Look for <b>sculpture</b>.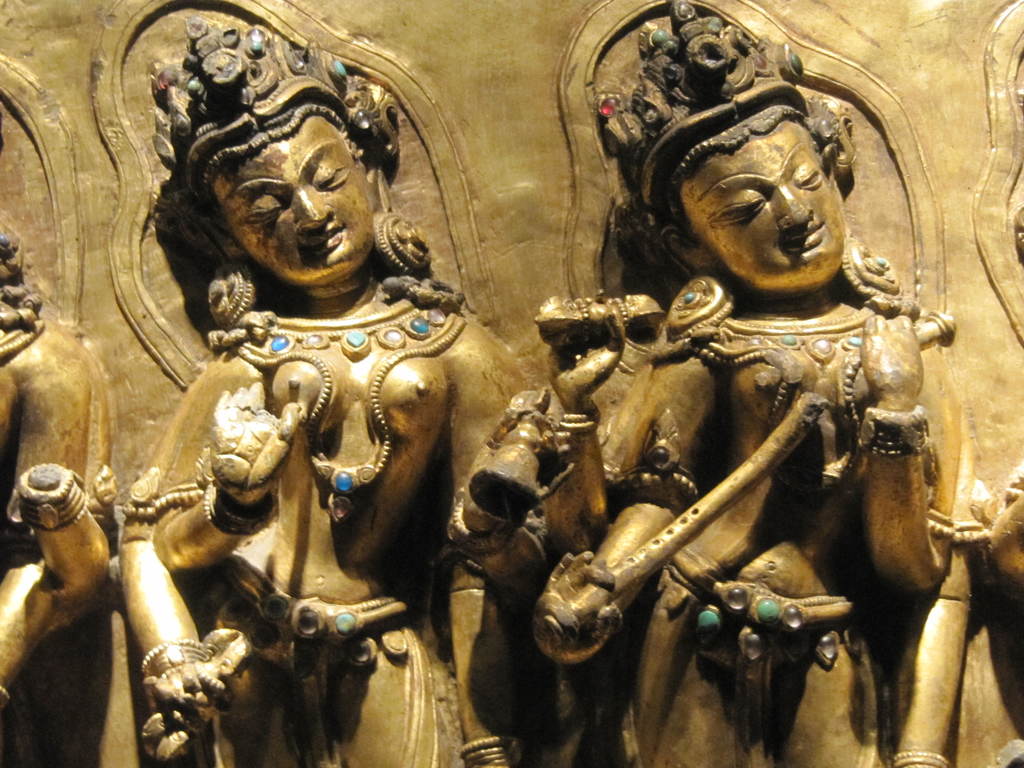
Found: x1=104, y1=36, x2=976, y2=767.
